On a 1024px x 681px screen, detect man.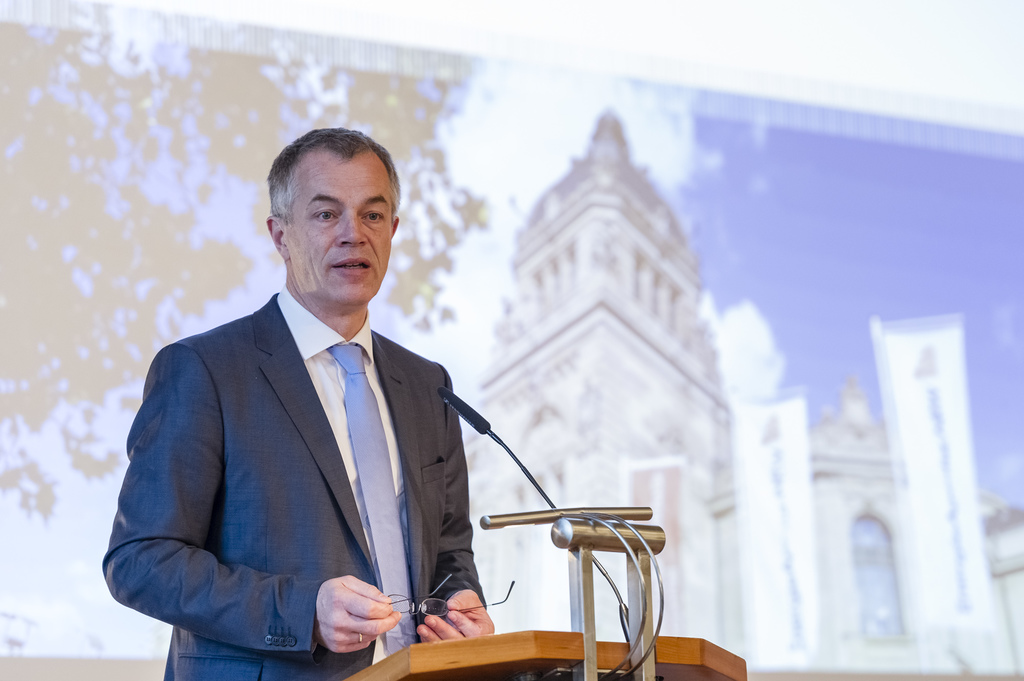
<bbox>102, 125, 492, 680</bbox>.
